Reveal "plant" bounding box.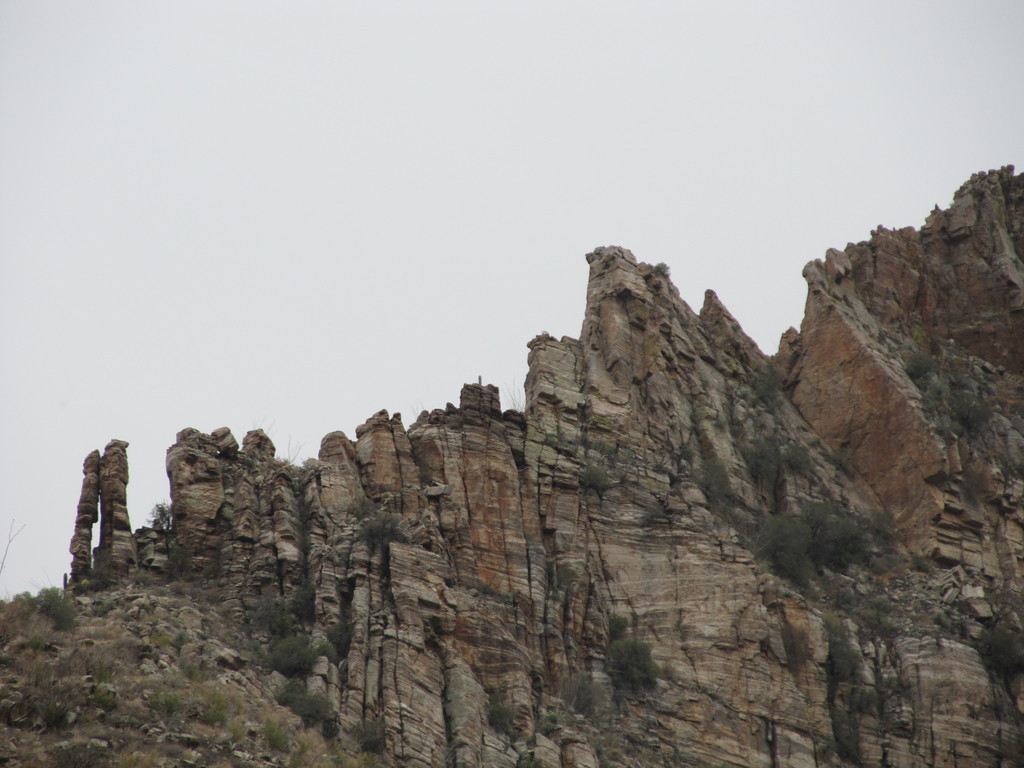
Revealed: left=280, top=673, right=336, bottom=721.
